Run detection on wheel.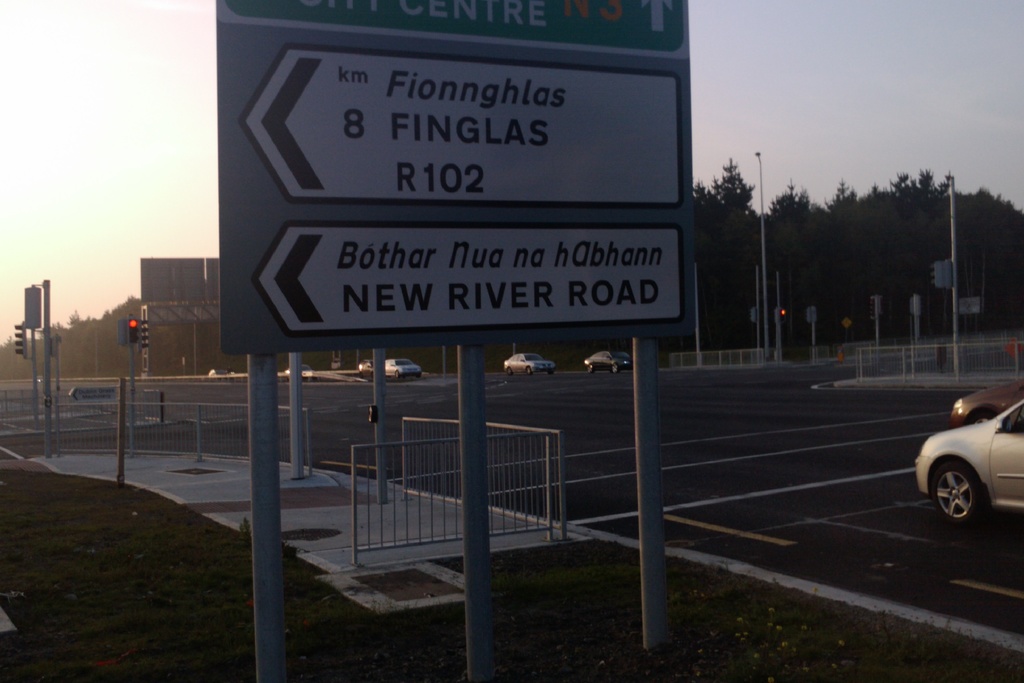
Result: bbox=(508, 368, 511, 374).
